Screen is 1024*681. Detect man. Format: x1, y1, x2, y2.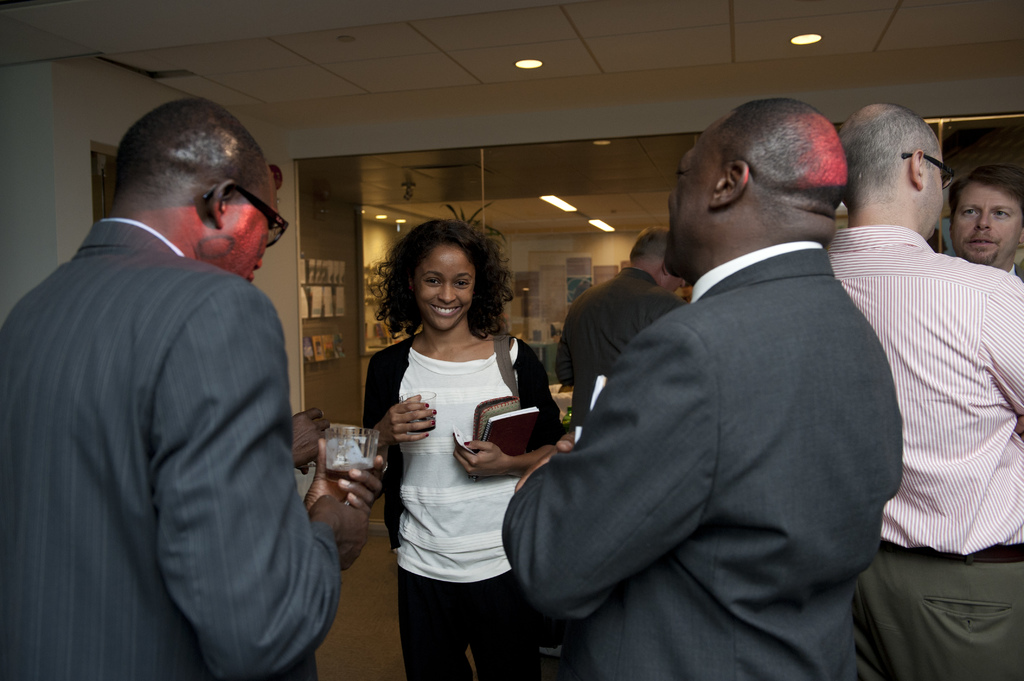
502, 100, 901, 680.
